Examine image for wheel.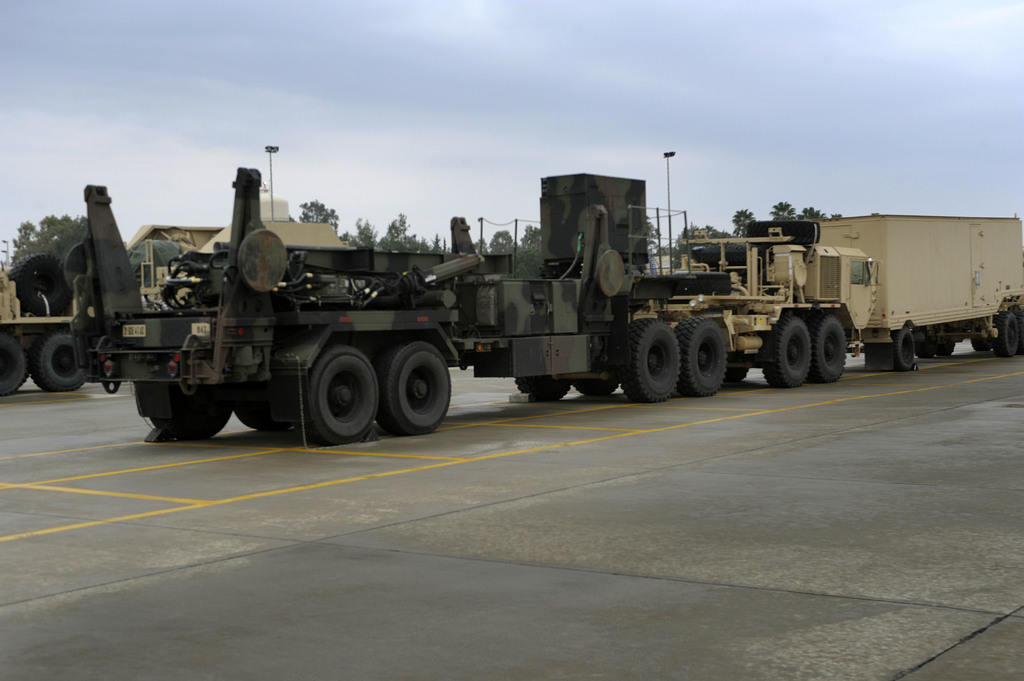
Examination result: [x1=387, y1=343, x2=451, y2=435].
